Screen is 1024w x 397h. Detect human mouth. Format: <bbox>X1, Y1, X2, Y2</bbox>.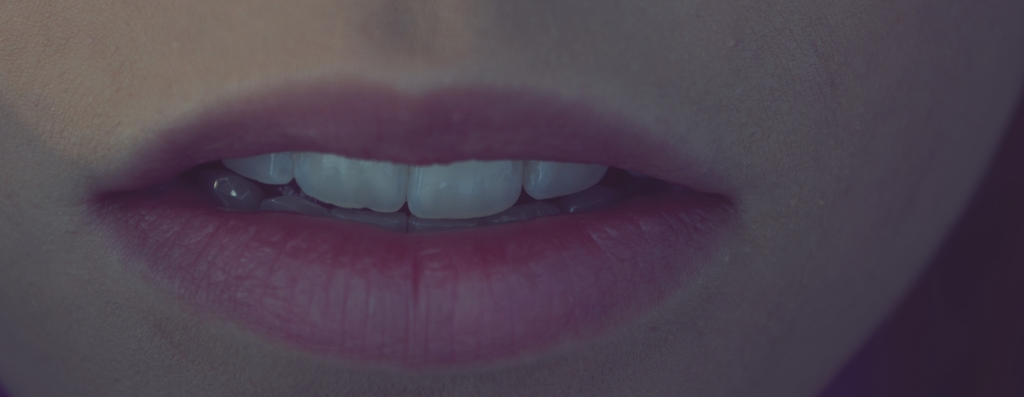
<bbox>69, 69, 740, 373</bbox>.
